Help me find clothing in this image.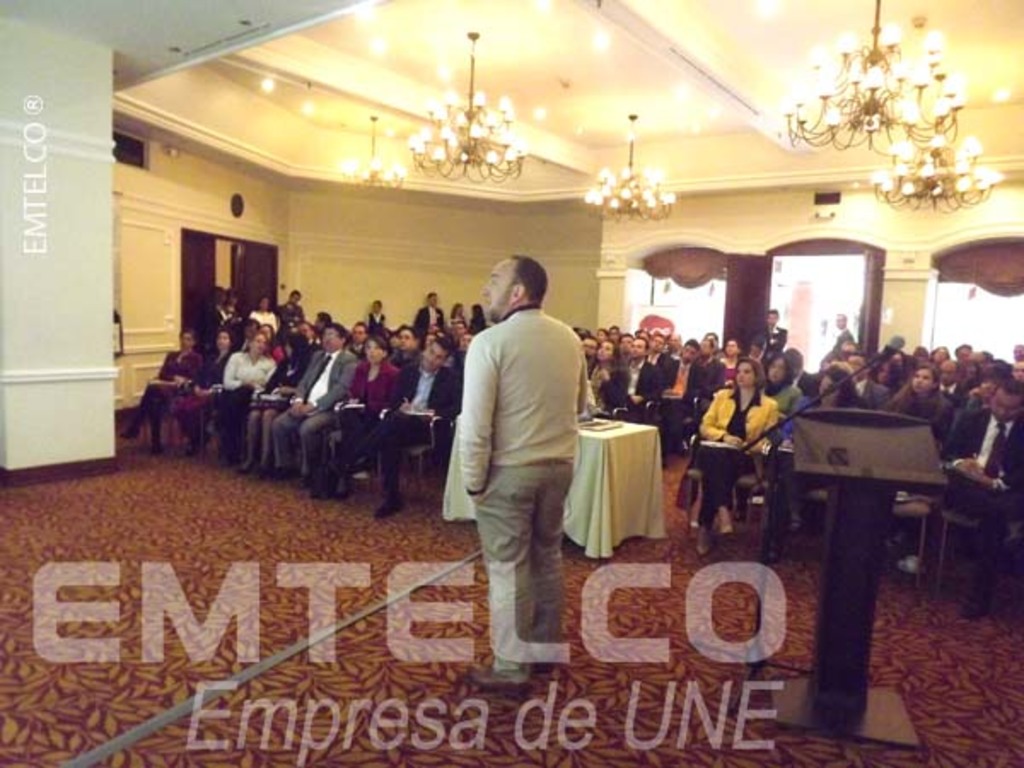
Found it: (630, 360, 652, 411).
